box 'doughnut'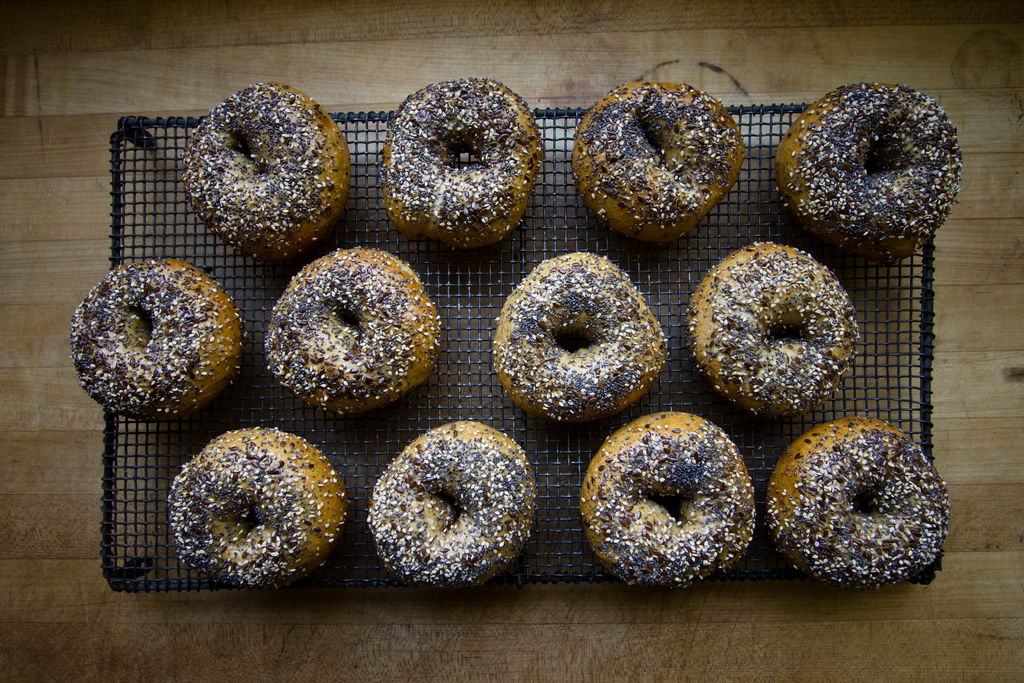
{"x1": 777, "y1": 80, "x2": 964, "y2": 263}
